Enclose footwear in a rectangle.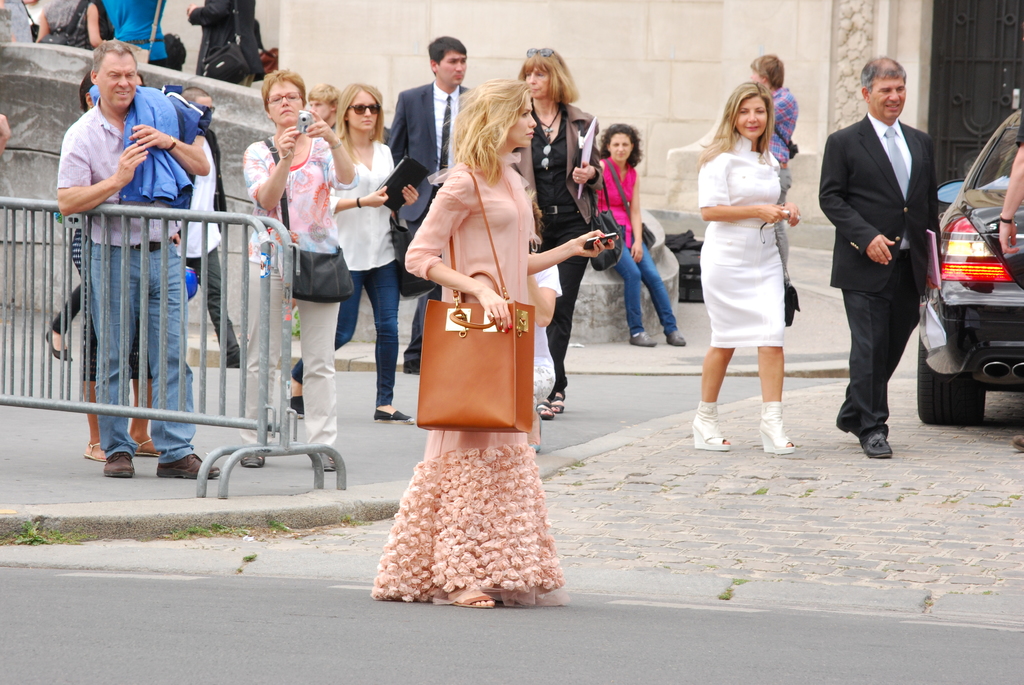
pyautogui.locateOnScreen(537, 396, 556, 417).
